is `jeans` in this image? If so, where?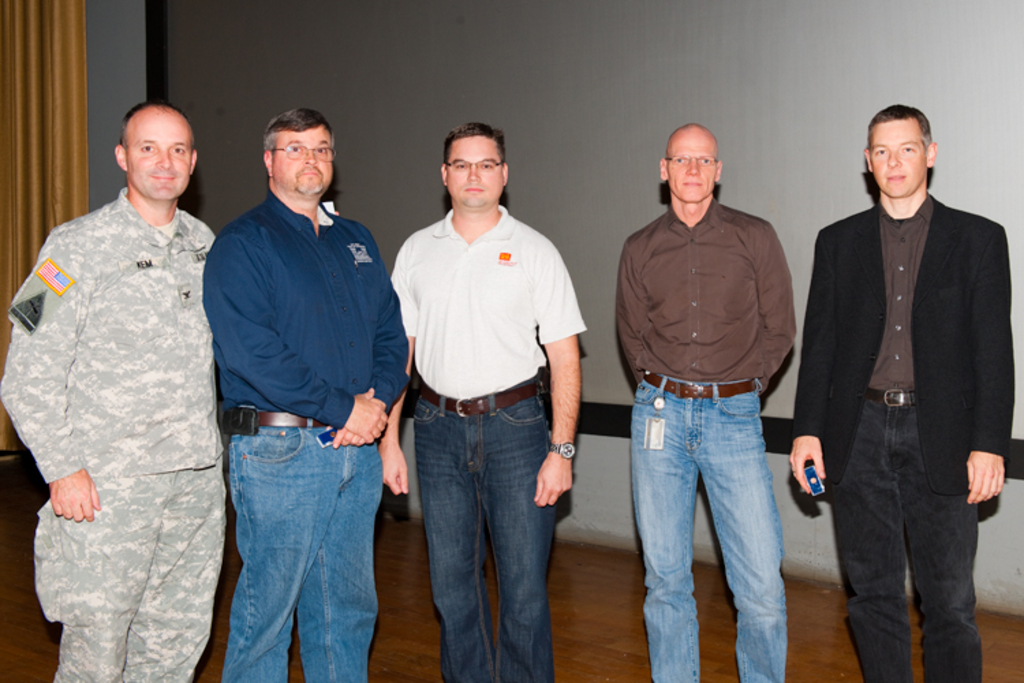
Yes, at crop(629, 376, 786, 682).
